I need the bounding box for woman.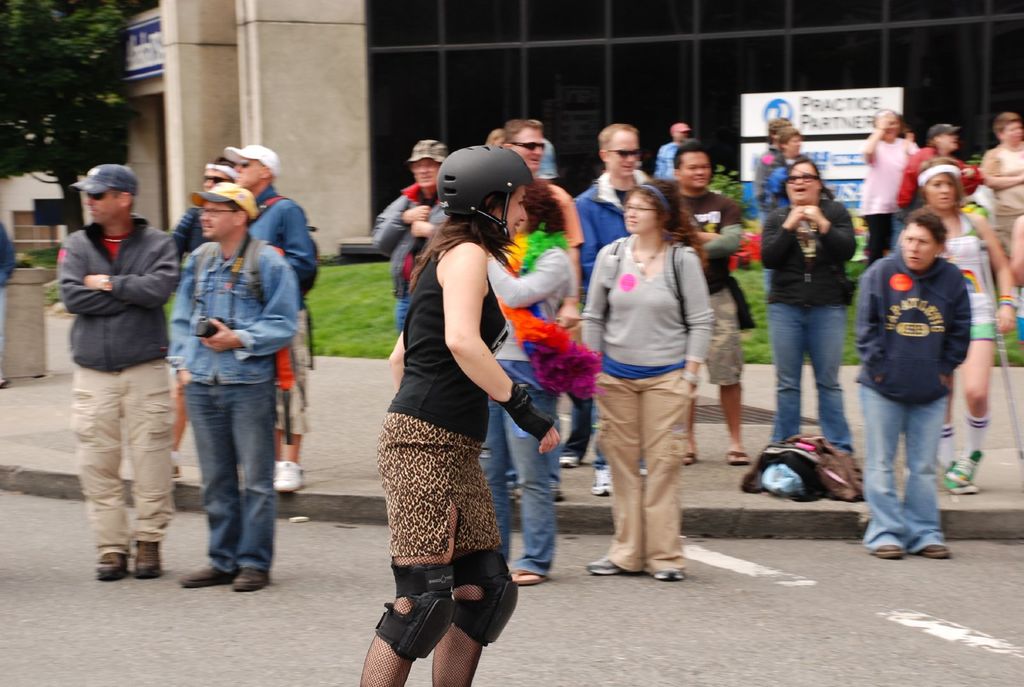
Here it is: [858, 113, 923, 255].
